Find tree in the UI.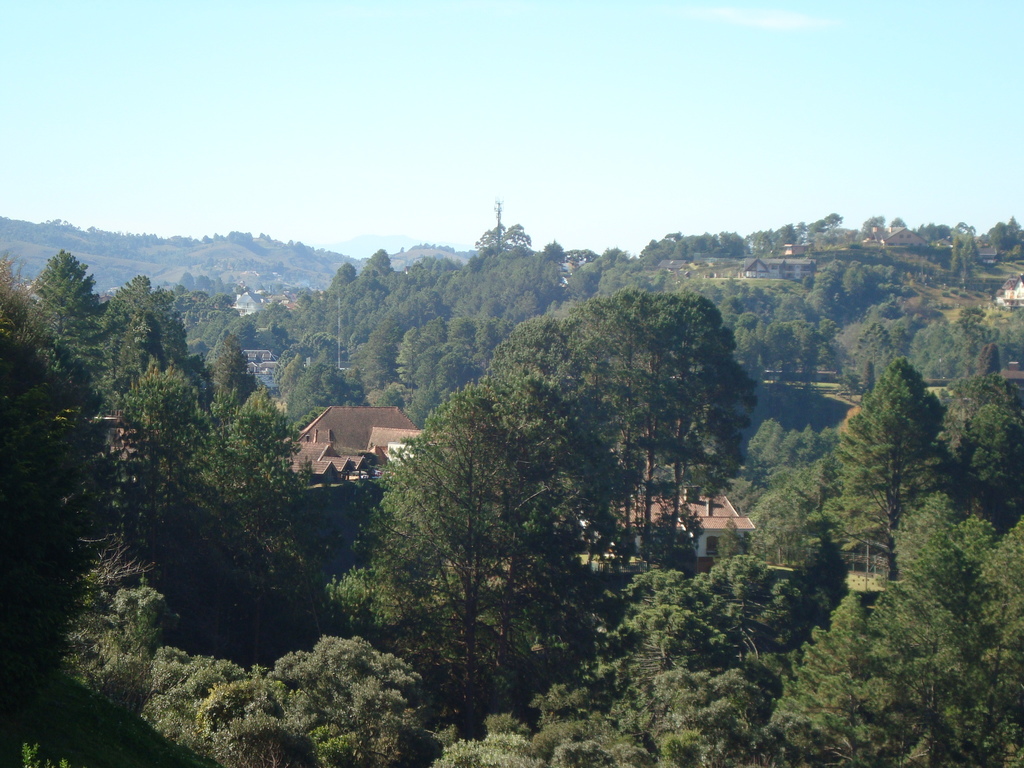
UI element at l=429, t=707, r=675, b=767.
